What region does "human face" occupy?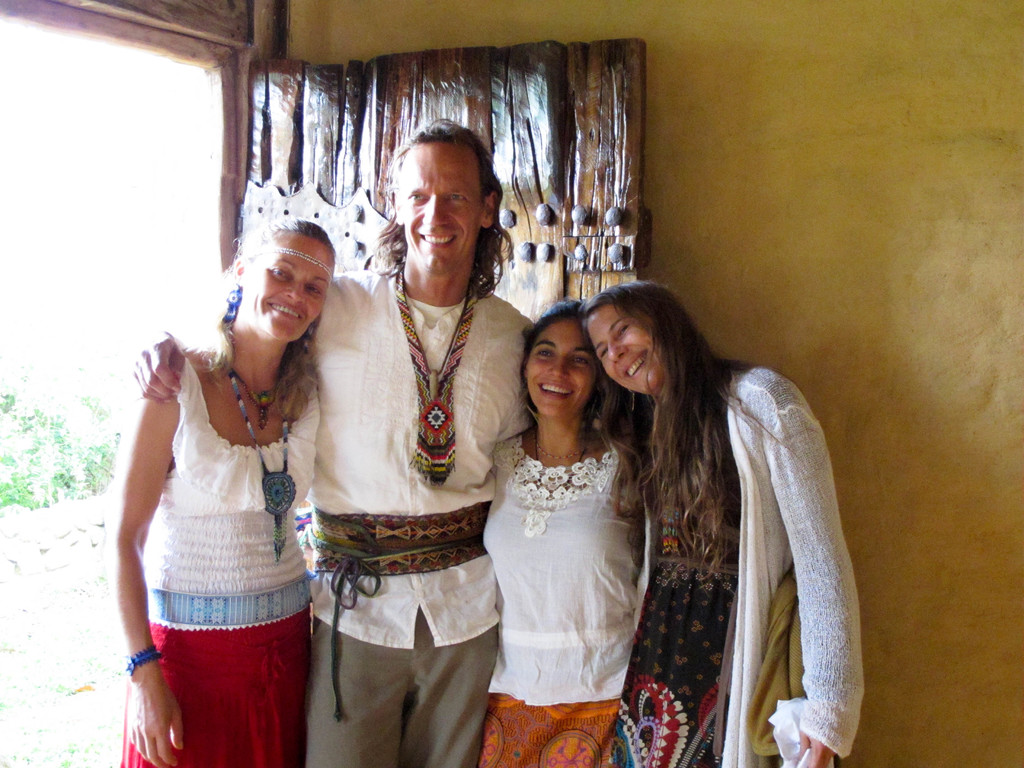
rect(401, 140, 484, 273).
